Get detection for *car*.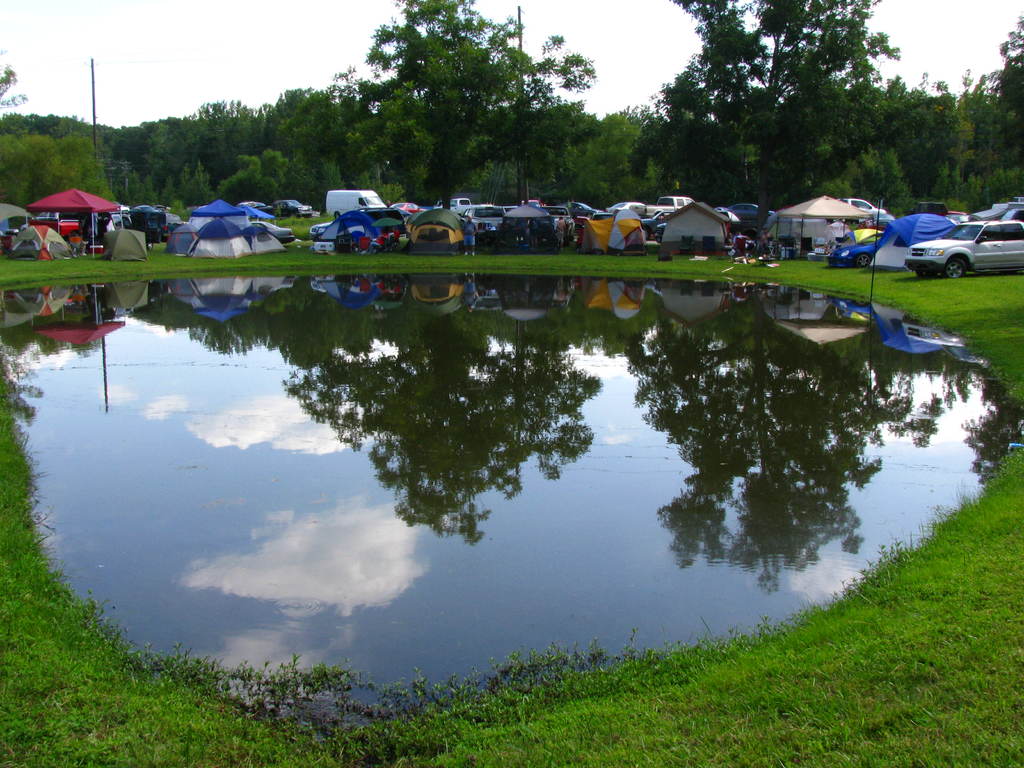
Detection: (127,202,159,211).
